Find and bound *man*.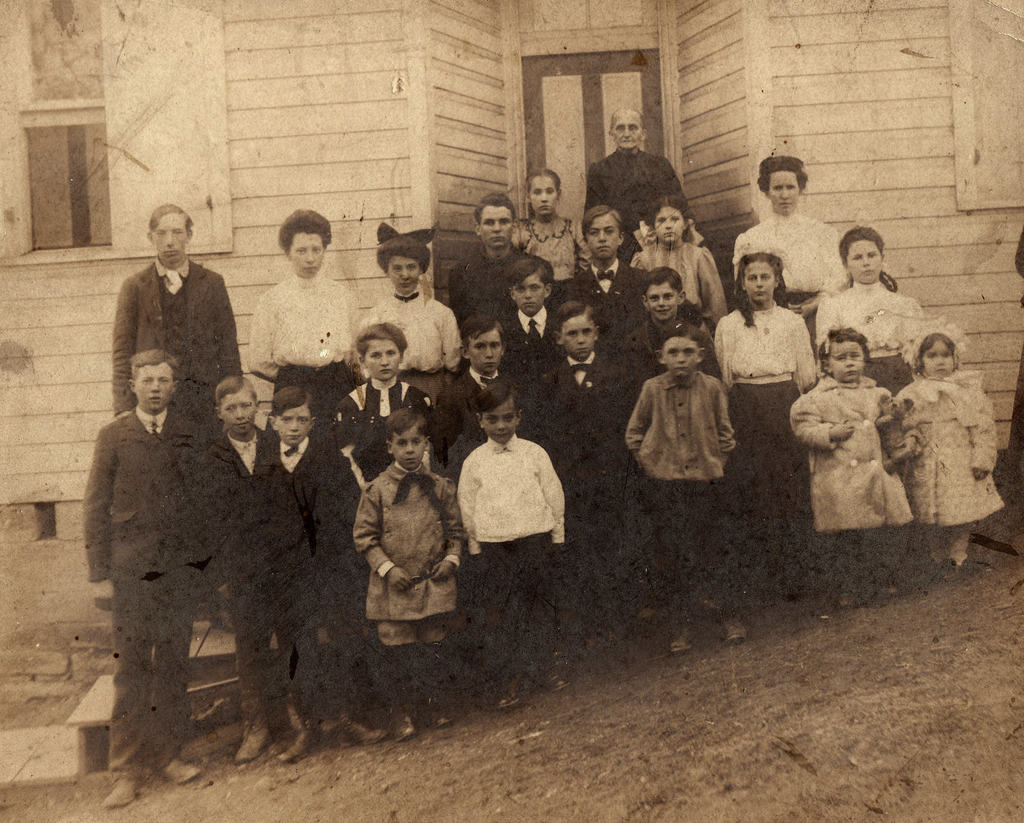
Bound: 584,106,695,231.
